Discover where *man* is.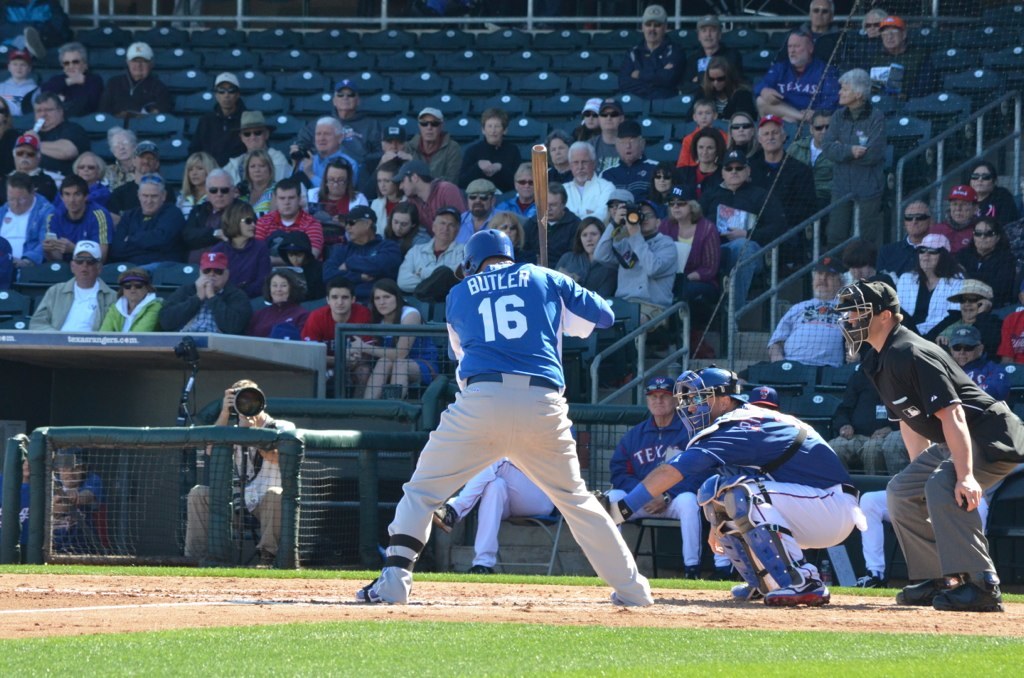
Discovered at <box>587,95,626,172</box>.
